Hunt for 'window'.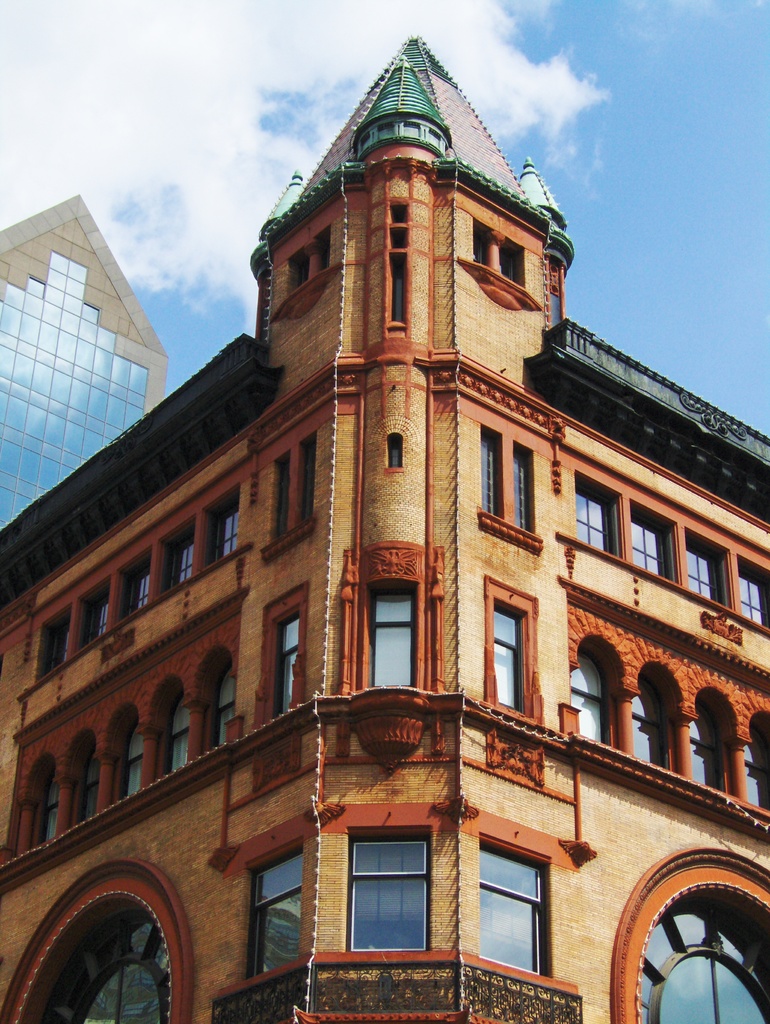
Hunted down at pyautogui.locateOnScreen(491, 596, 525, 706).
